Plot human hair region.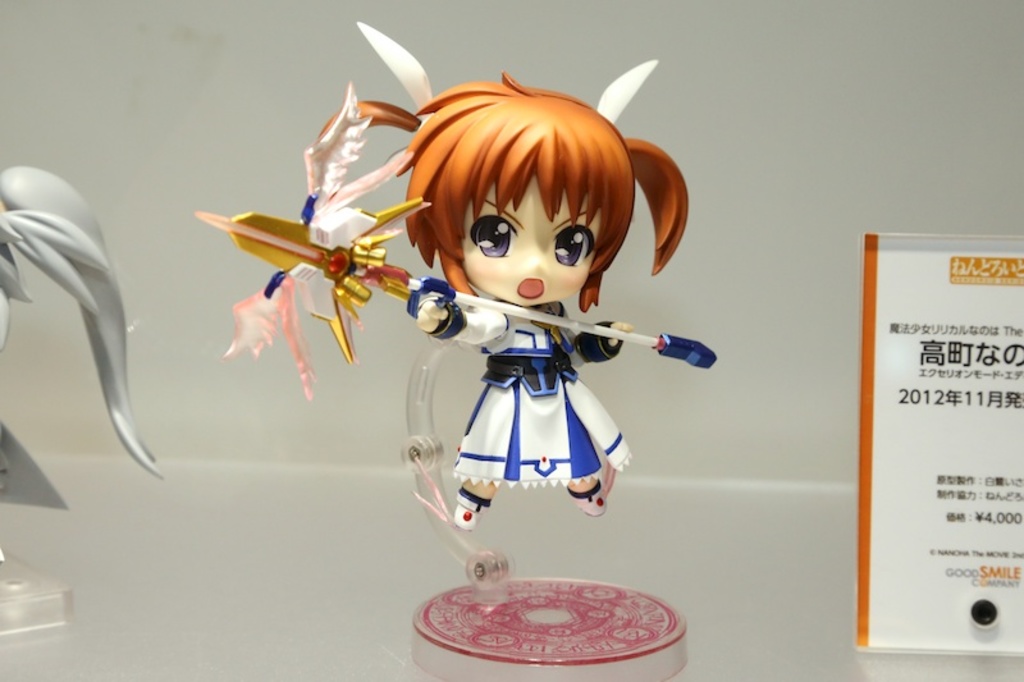
Plotted at pyautogui.locateOnScreen(388, 52, 687, 330).
